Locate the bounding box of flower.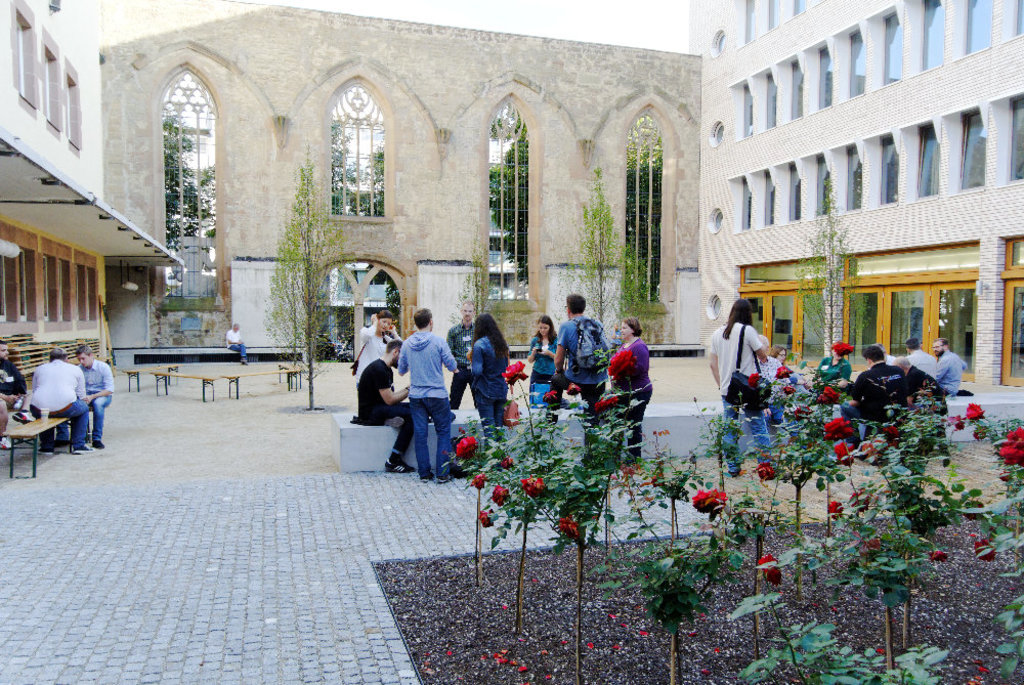
Bounding box: [x1=453, y1=436, x2=477, y2=460].
